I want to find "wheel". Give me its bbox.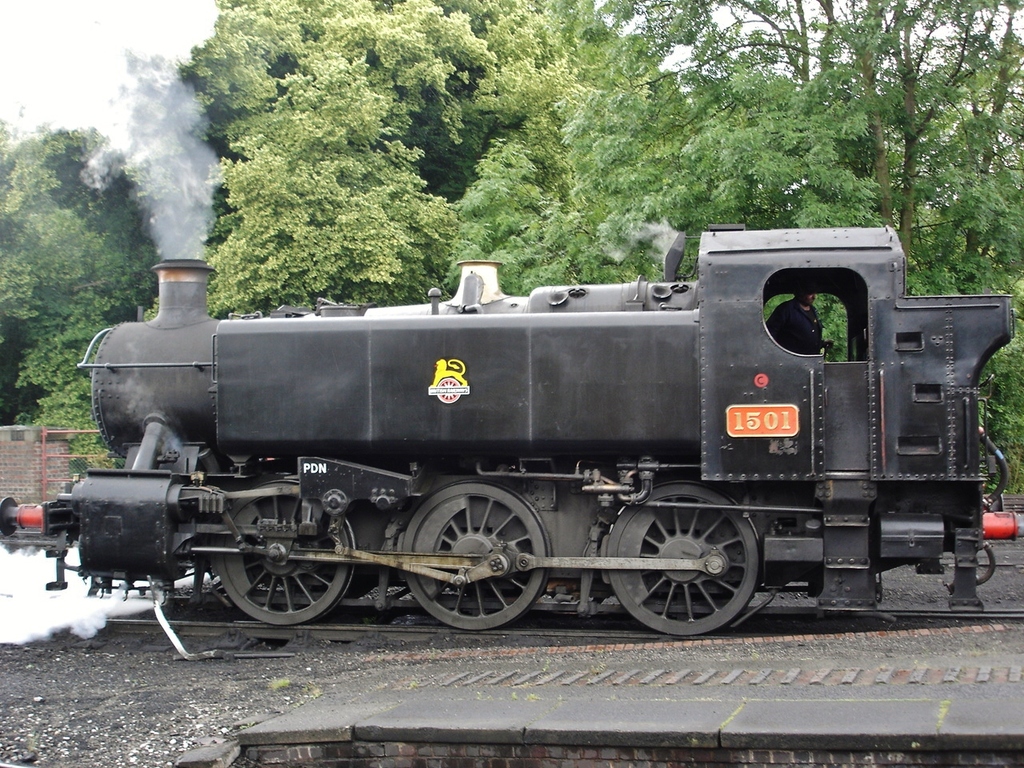
pyautogui.locateOnScreen(398, 474, 560, 630).
